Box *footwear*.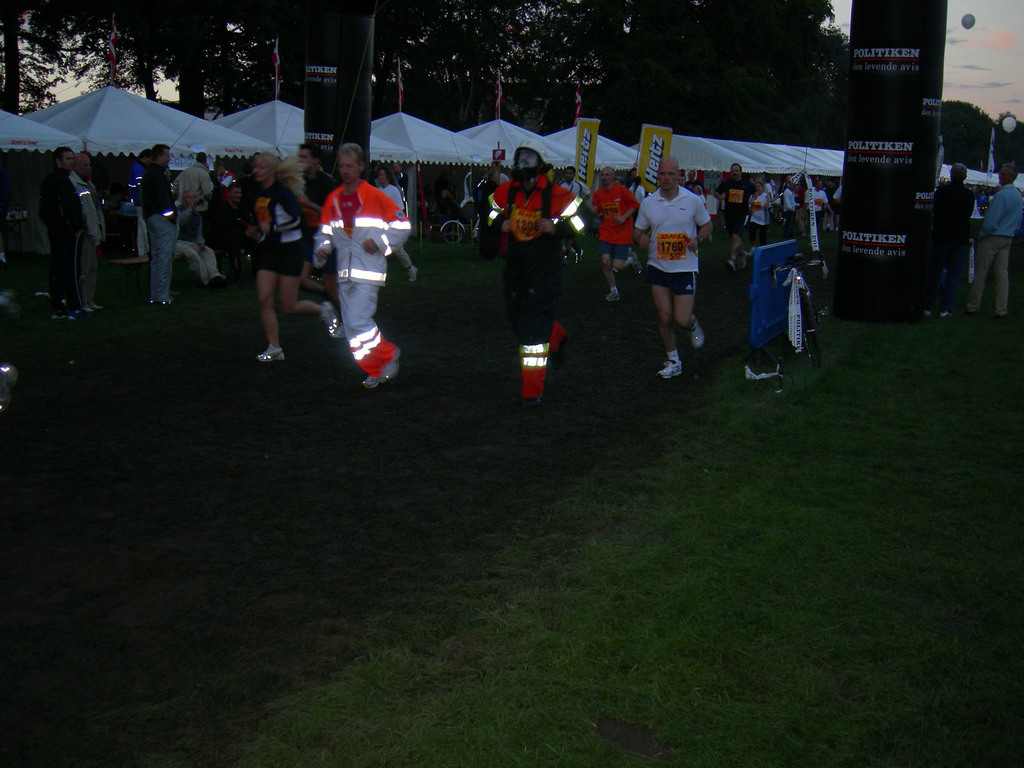
rect(603, 286, 625, 302).
